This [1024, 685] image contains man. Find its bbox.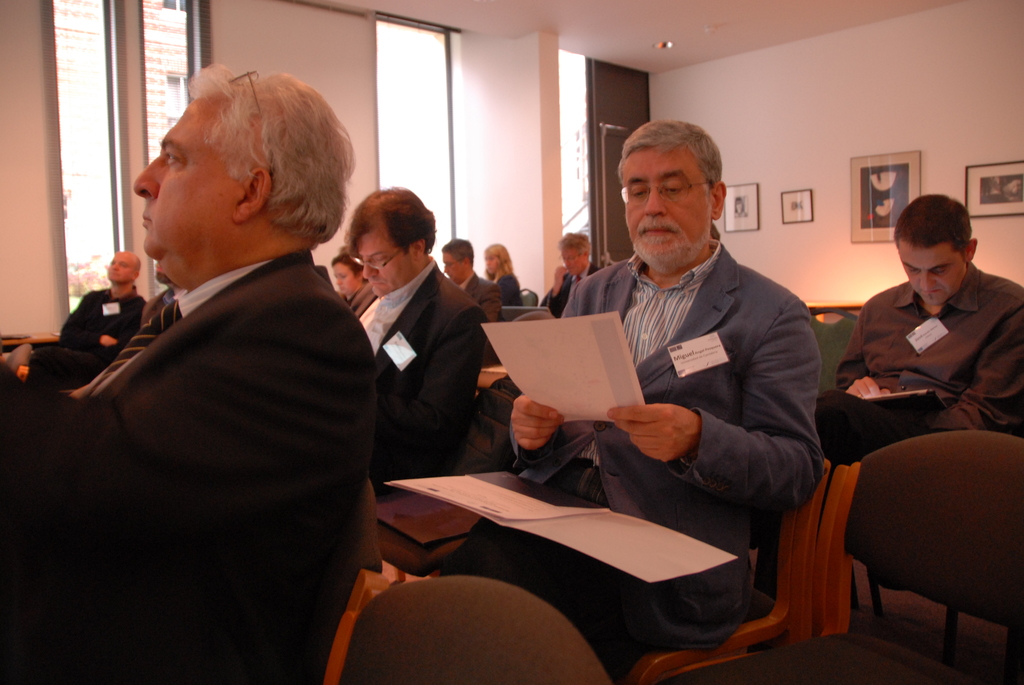
{"left": 36, "top": 63, "right": 410, "bottom": 668}.
